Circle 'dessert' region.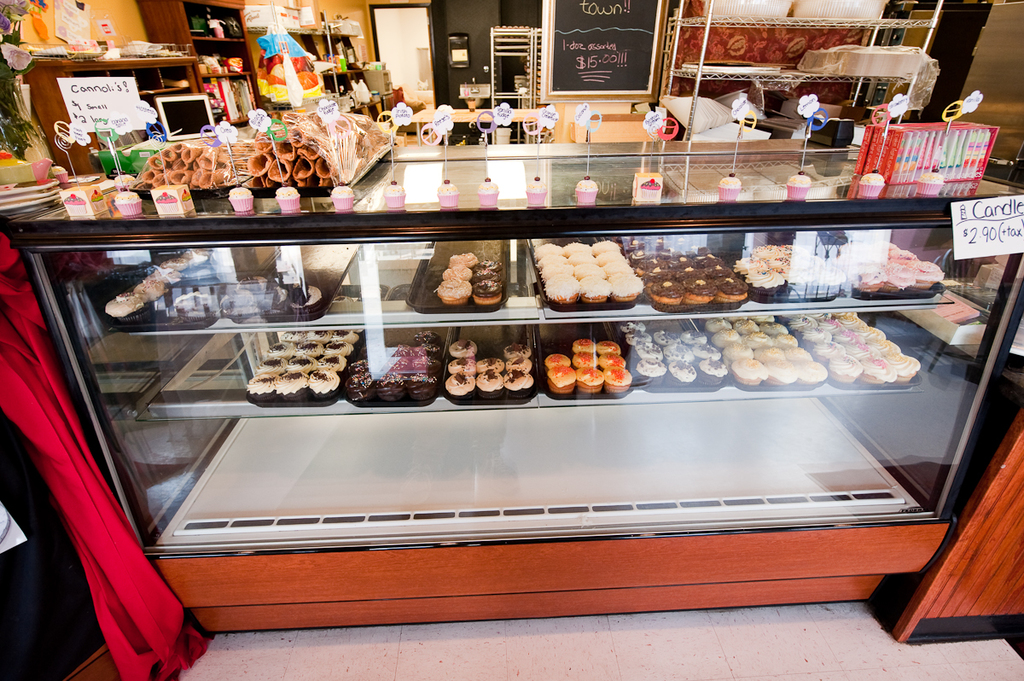
Region: 752,331,768,346.
